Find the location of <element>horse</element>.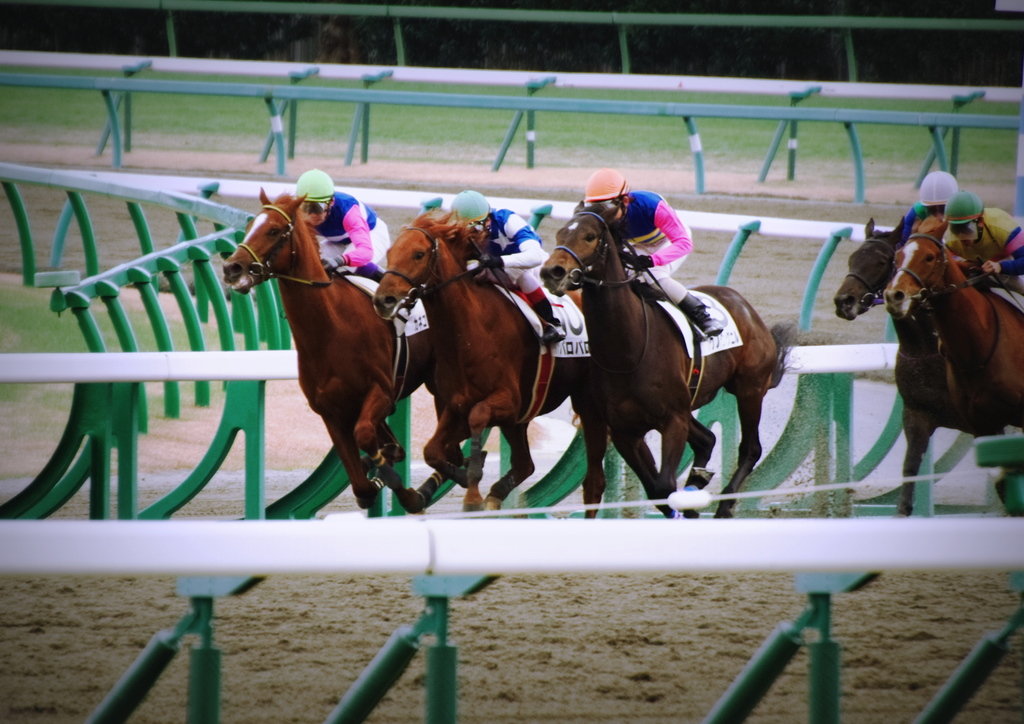
Location: (220, 185, 441, 514).
